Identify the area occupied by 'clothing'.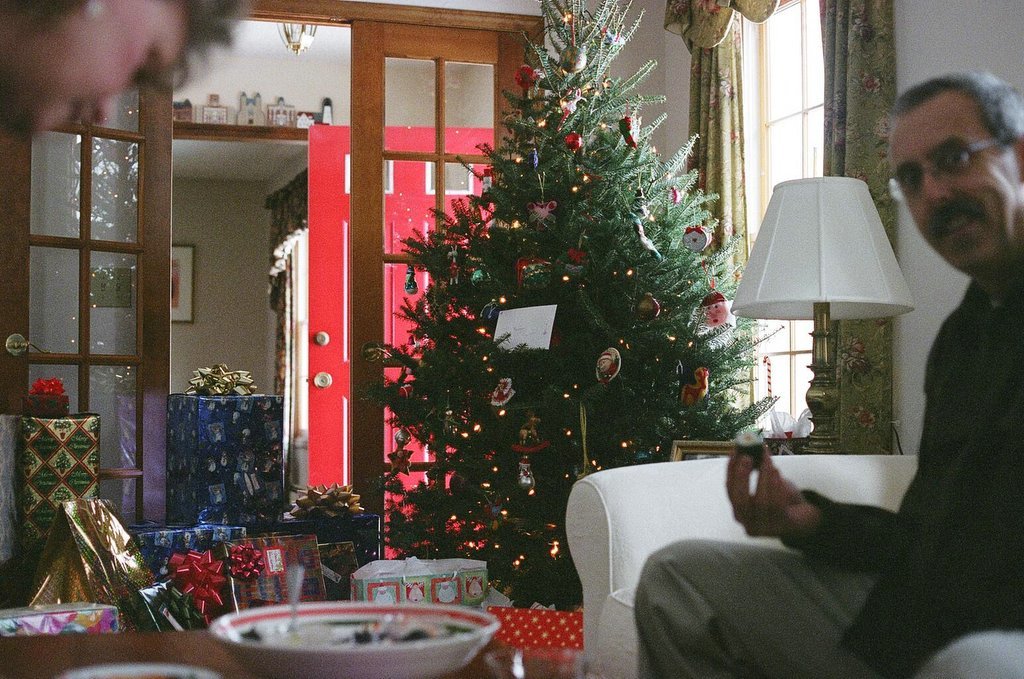
Area: bbox(635, 280, 1023, 678).
